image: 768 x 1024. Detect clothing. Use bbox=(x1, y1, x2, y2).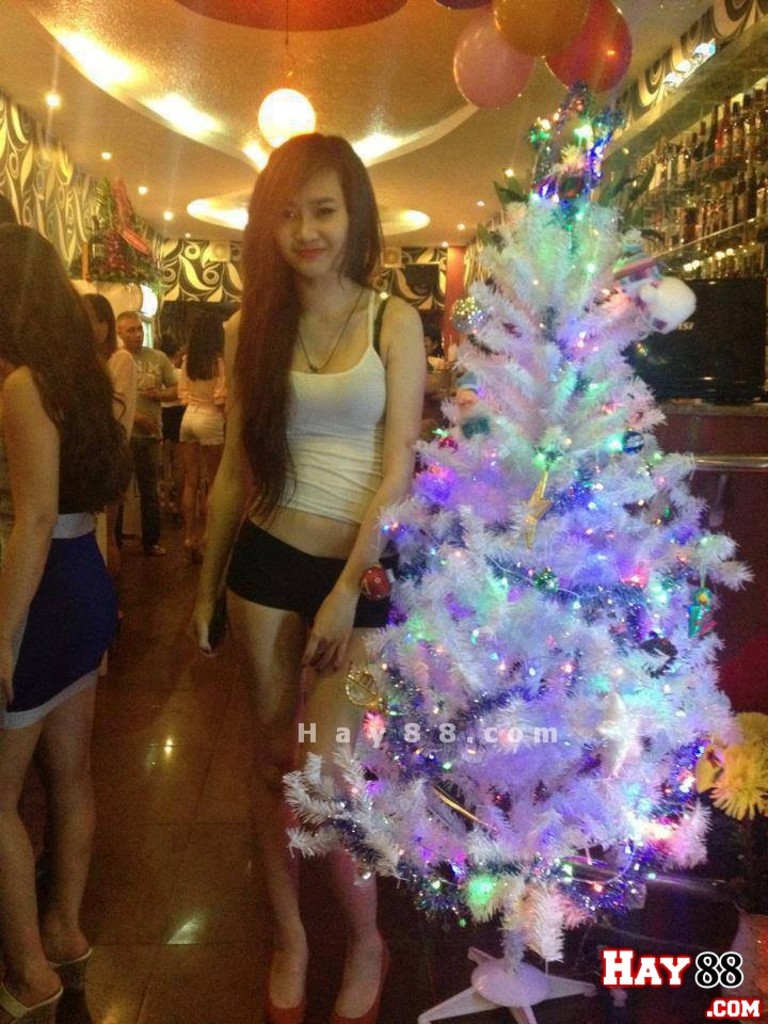
bbox=(253, 289, 386, 526).
